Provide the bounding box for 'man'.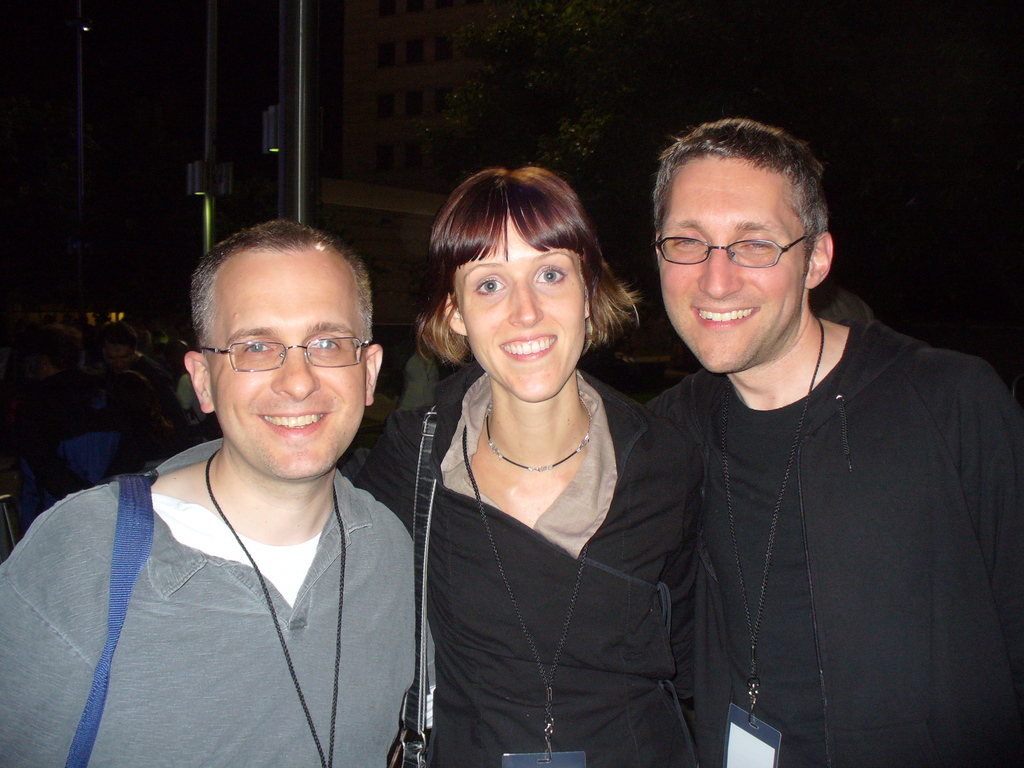
x1=28 y1=209 x2=481 y2=762.
